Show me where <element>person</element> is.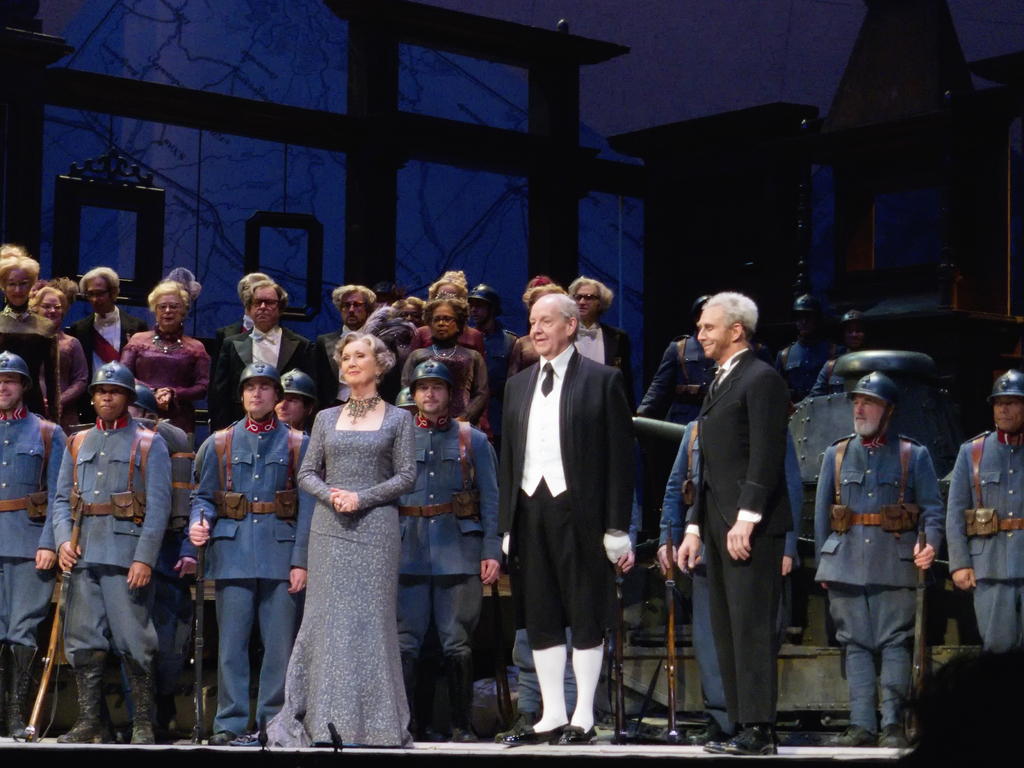
<element>person</element> is at bbox=(123, 384, 205, 719).
